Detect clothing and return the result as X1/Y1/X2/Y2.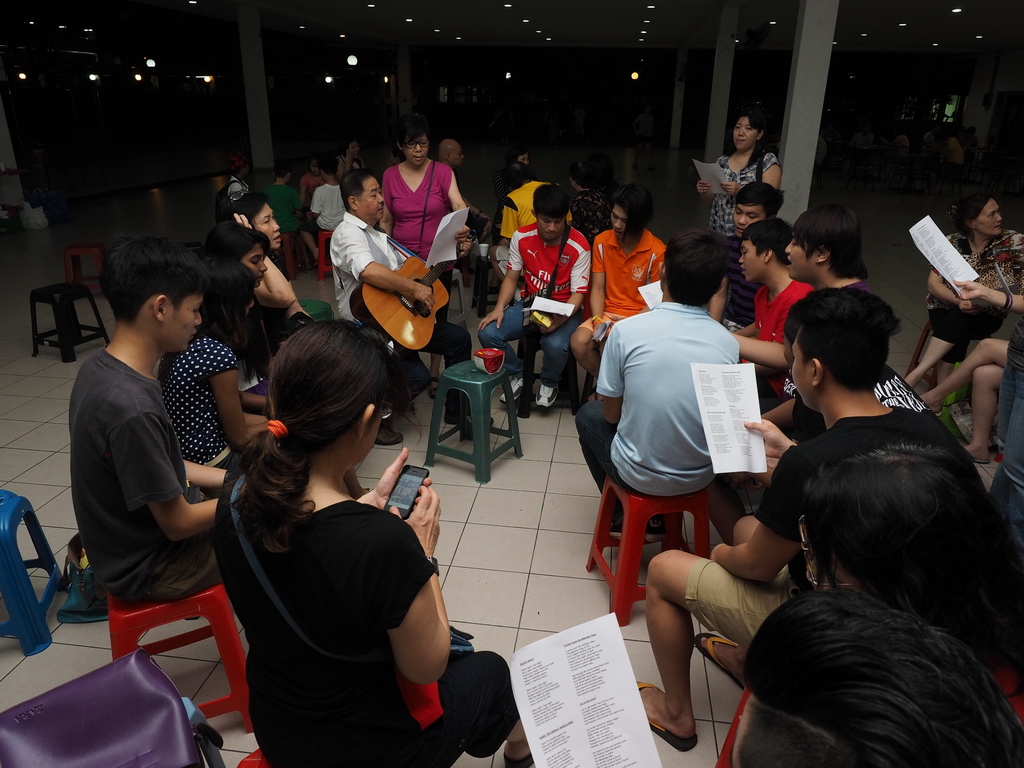
306/177/340/241.
